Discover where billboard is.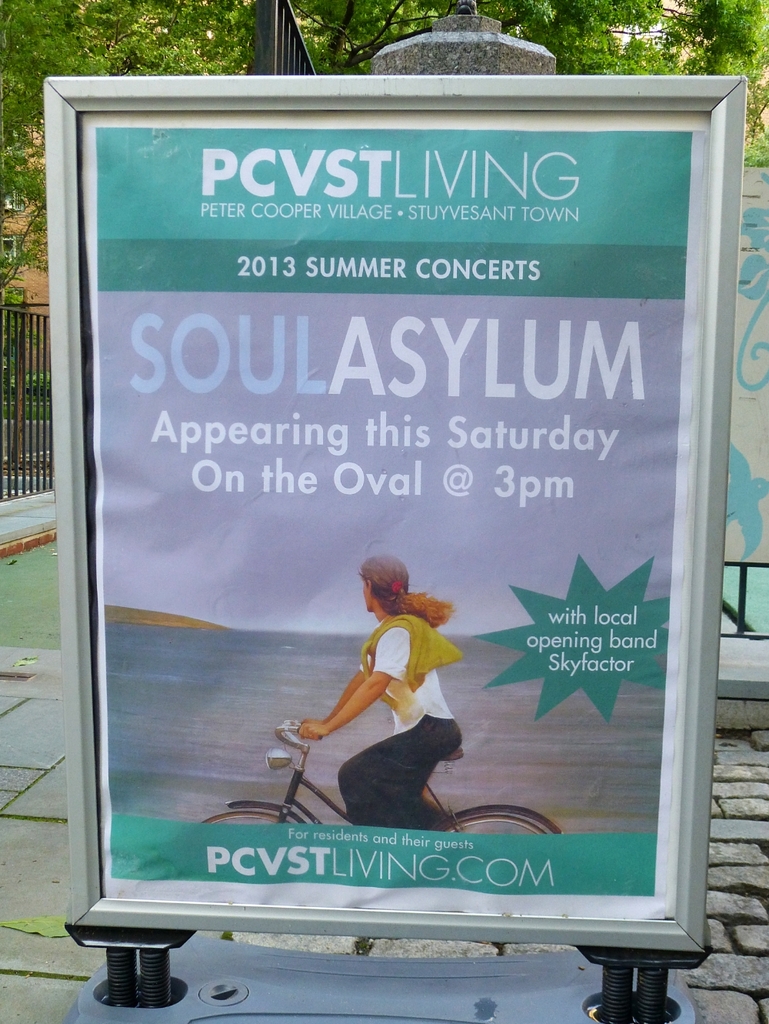
Discovered at 0:28:768:1023.
